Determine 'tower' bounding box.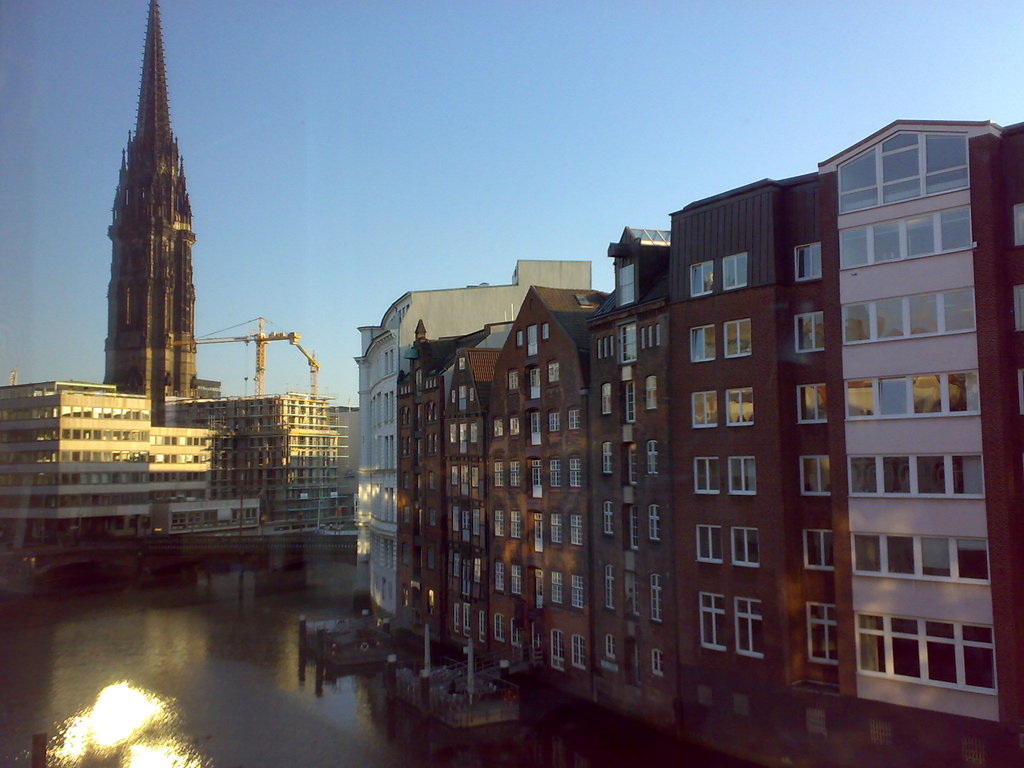
Determined: <region>77, 4, 222, 412</region>.
